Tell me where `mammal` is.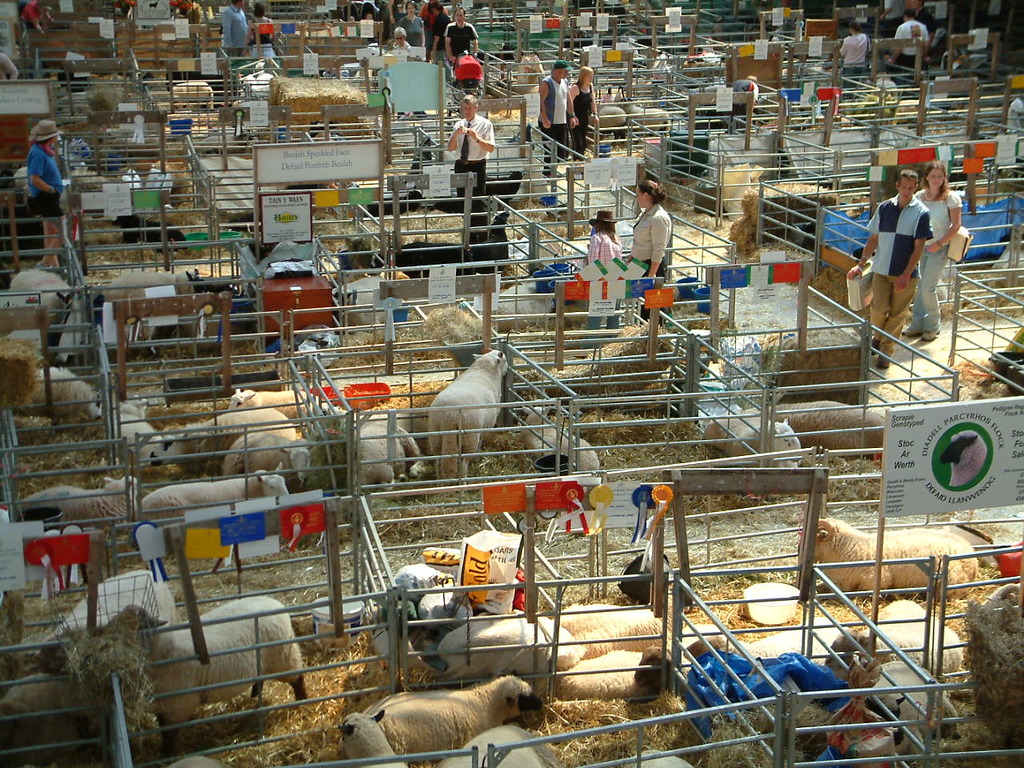
`mammal` is at rect(625, 183, 671, 326).
